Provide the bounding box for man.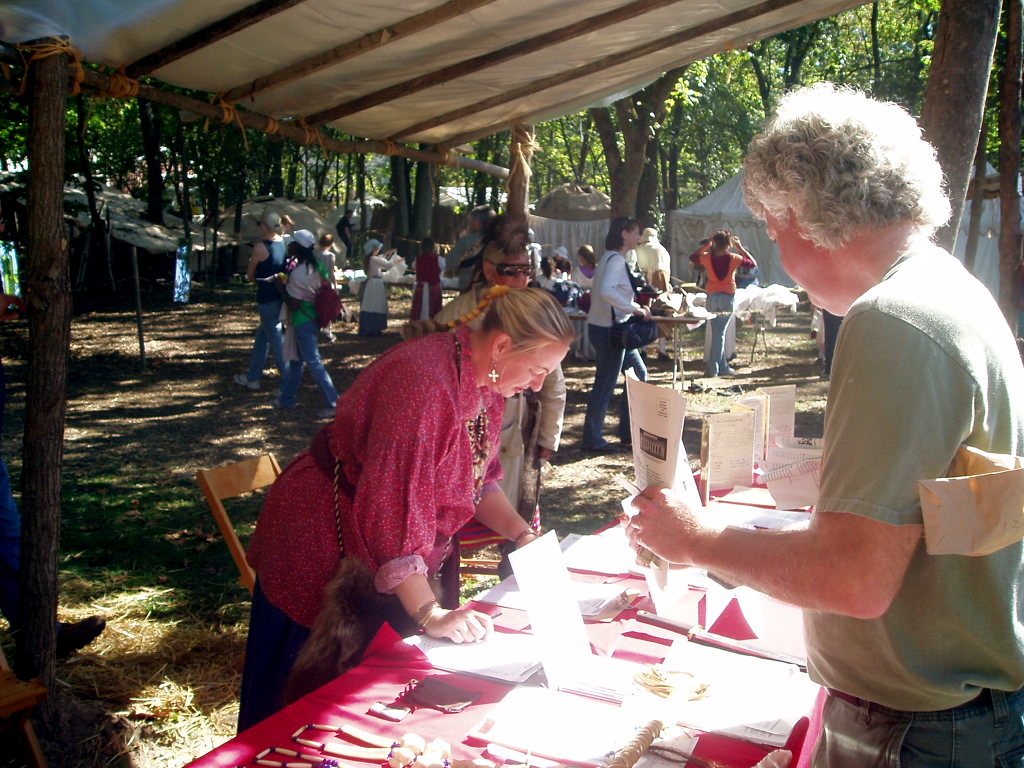
(684, 85, 1009, 722).
